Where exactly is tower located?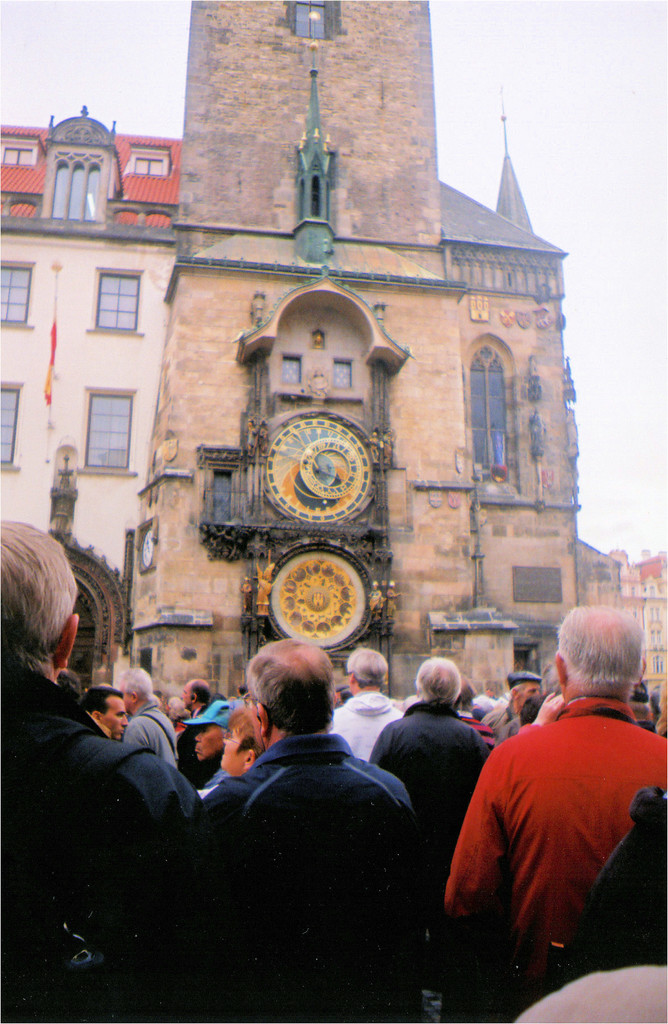
Its bounding box is x1=121 y1=0 x2=521 y2=702.
